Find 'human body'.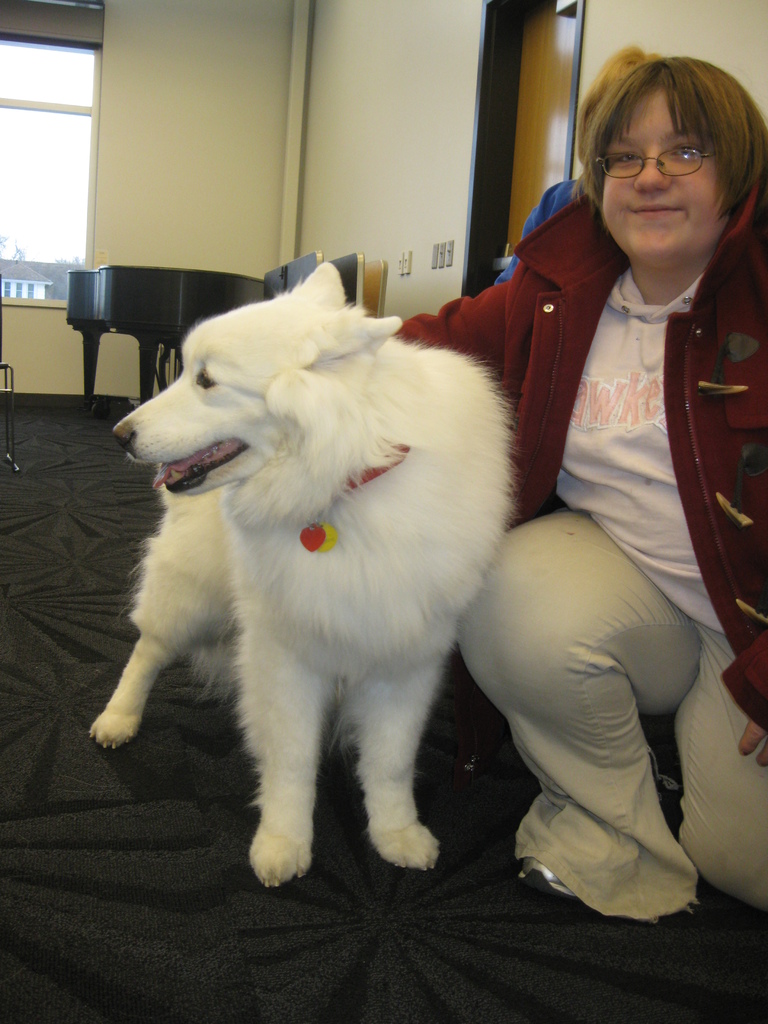
box(424, 61, 744, 952).
